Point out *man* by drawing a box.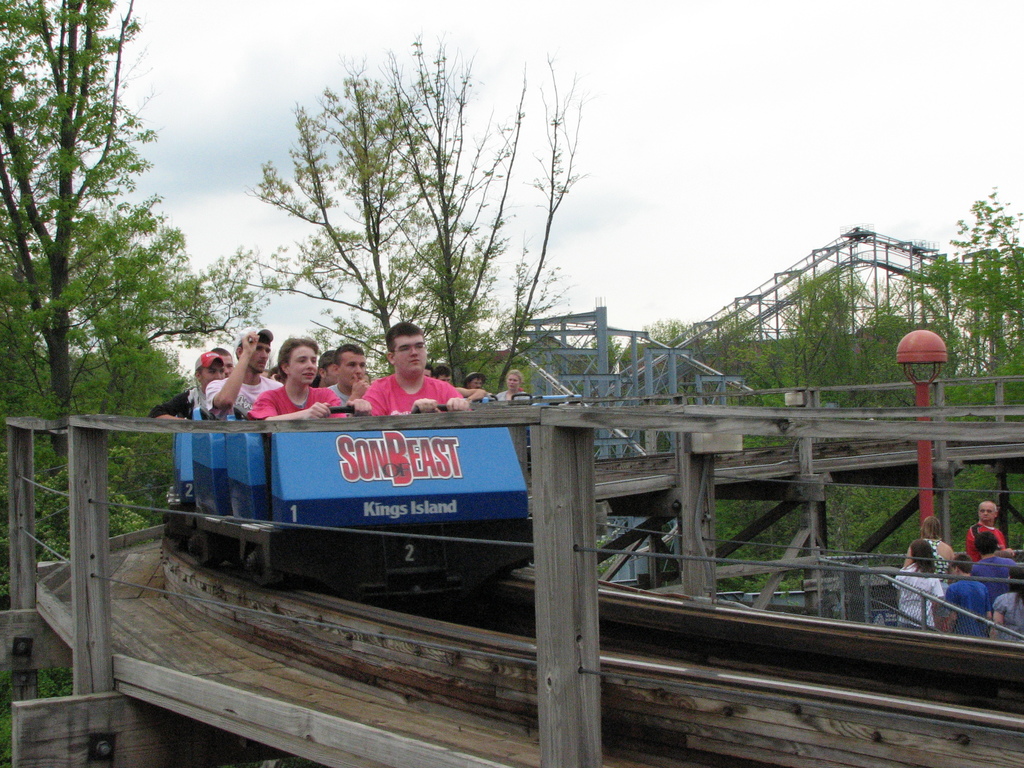
<bbox>433, 366, 453, 385</bbox>.
